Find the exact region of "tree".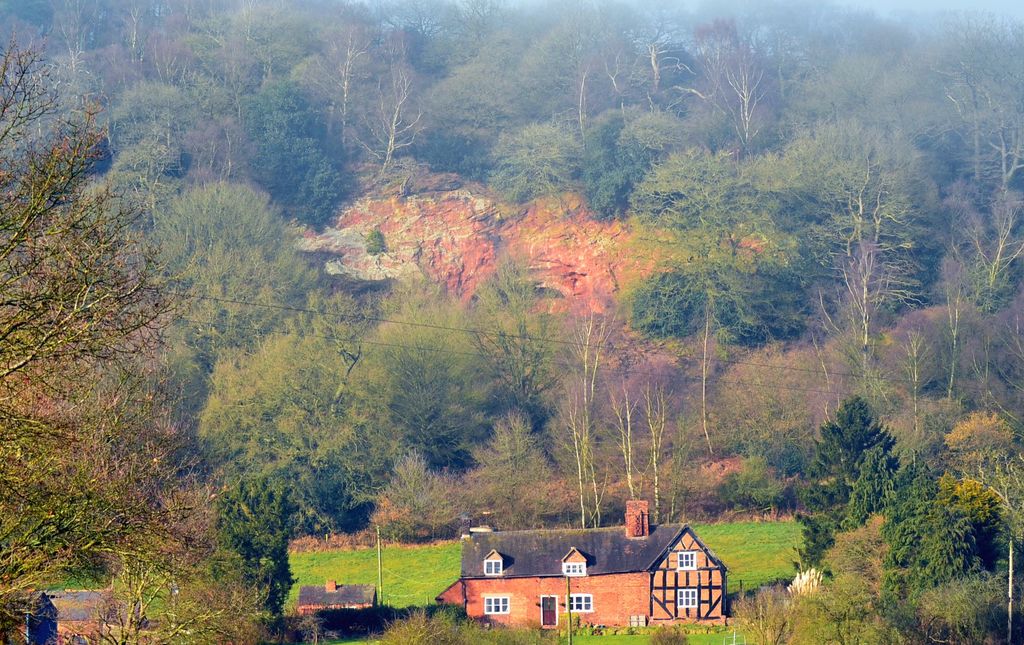
Exact region: 625,137,765,220.
